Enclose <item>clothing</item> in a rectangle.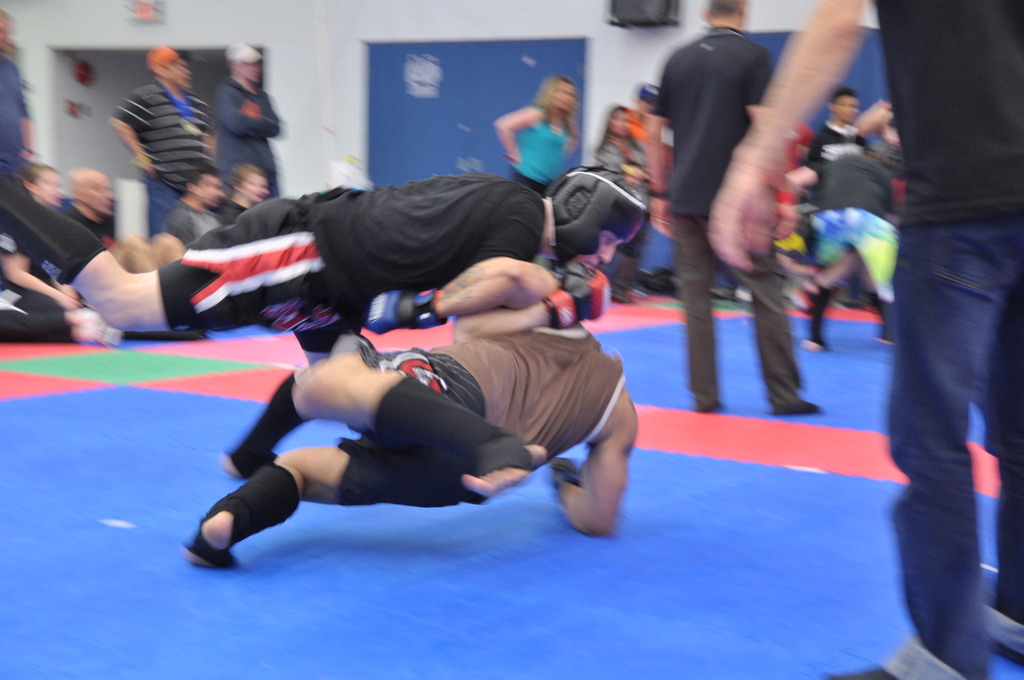
rect(166, 194, 225, 240).
